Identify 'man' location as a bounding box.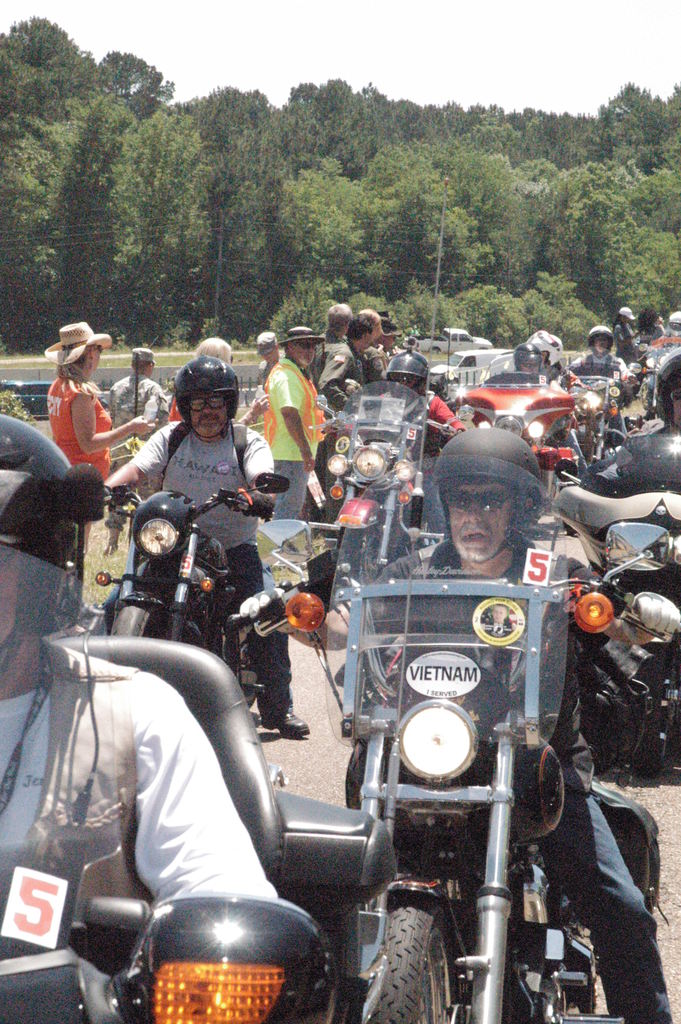
region(242, 317, 329, 567).
